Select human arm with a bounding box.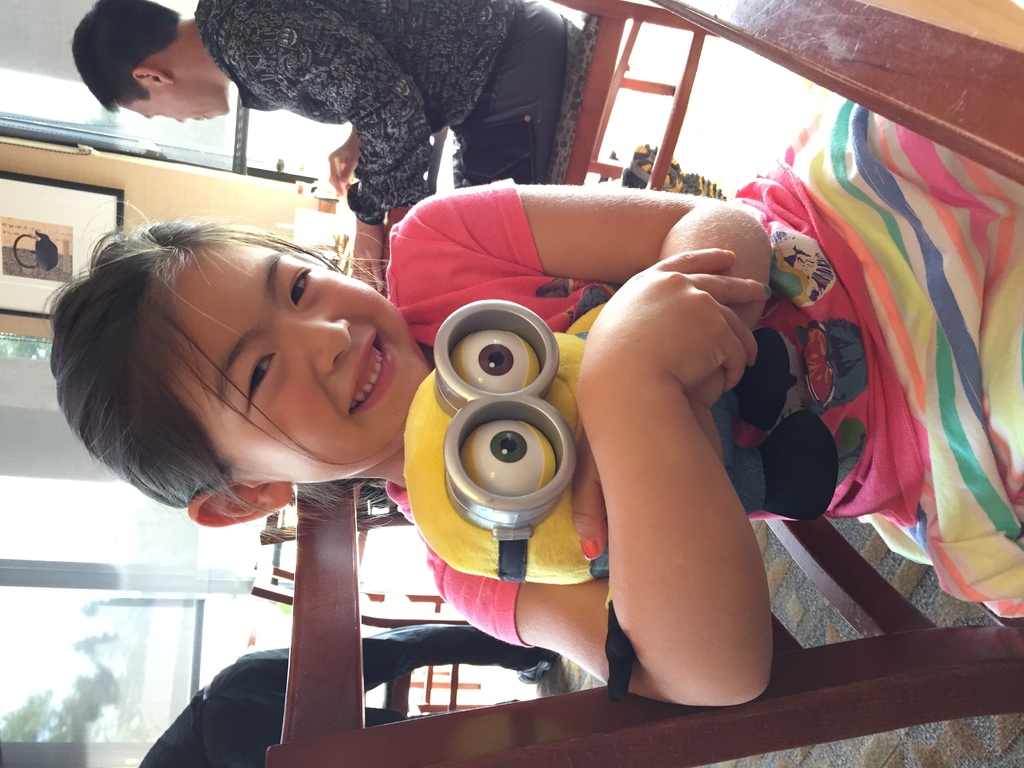
bbox=(407, 175, 781, 564).
